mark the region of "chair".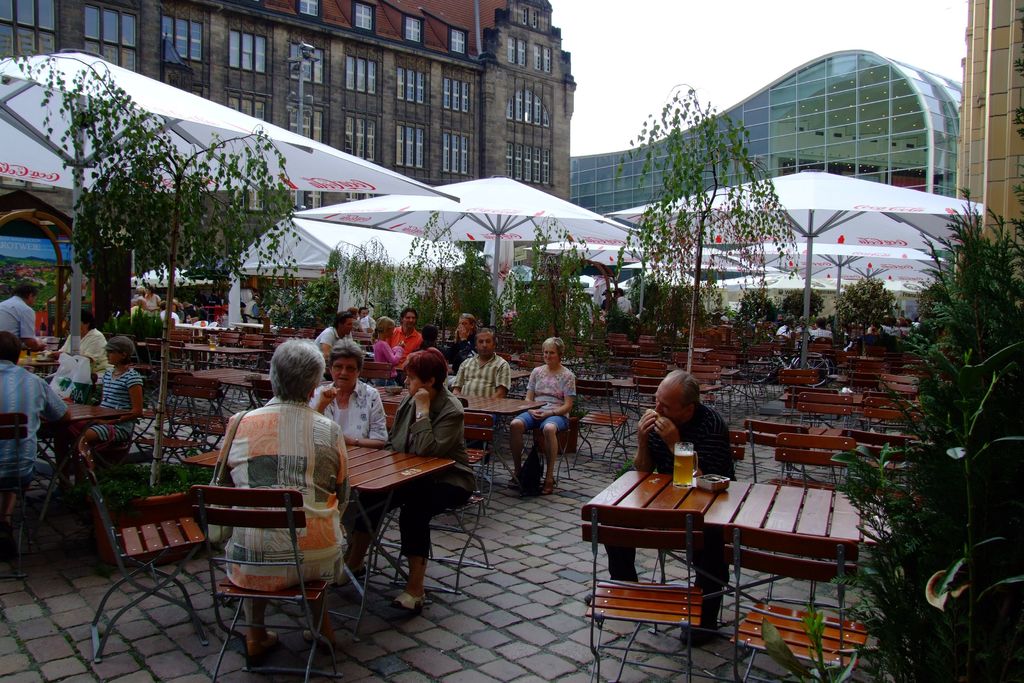
Region: 354, 395, 408, 587.
